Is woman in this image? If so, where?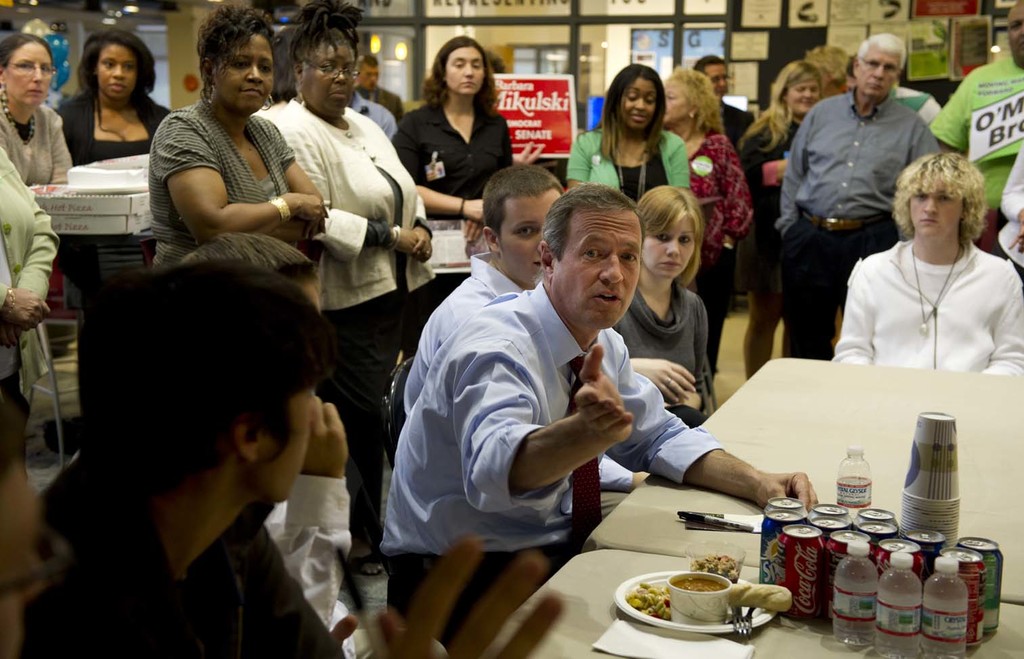
Yes, at <box>272,0,438,582</box>.
